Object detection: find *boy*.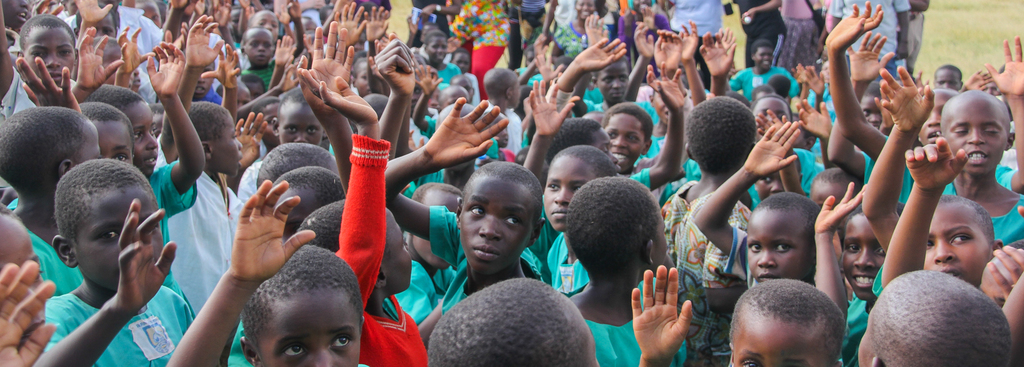
[540, 0, 610, 61].
